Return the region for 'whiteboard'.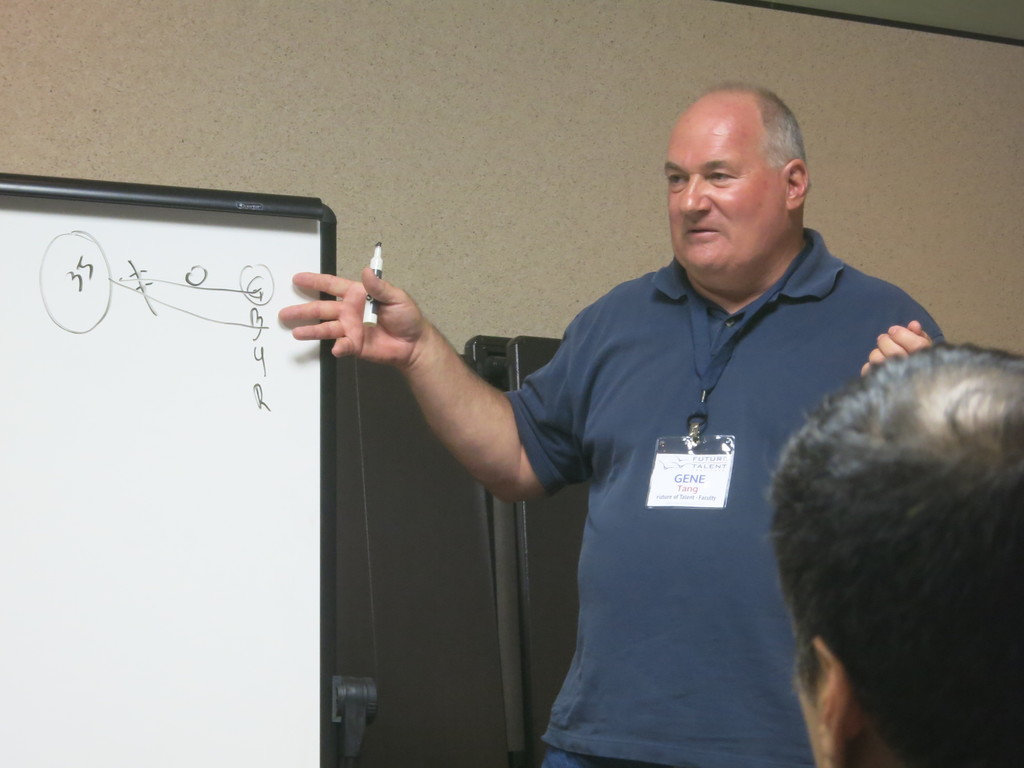
rect(0, 167, 339, 767).
